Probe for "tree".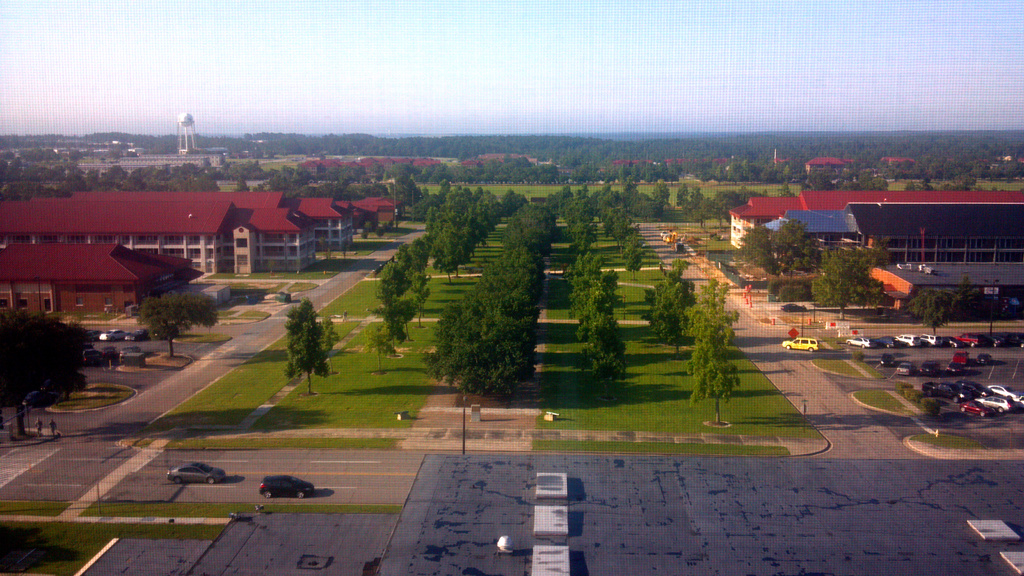
Probe result: <region>685, 319, 746, 429</region>.
